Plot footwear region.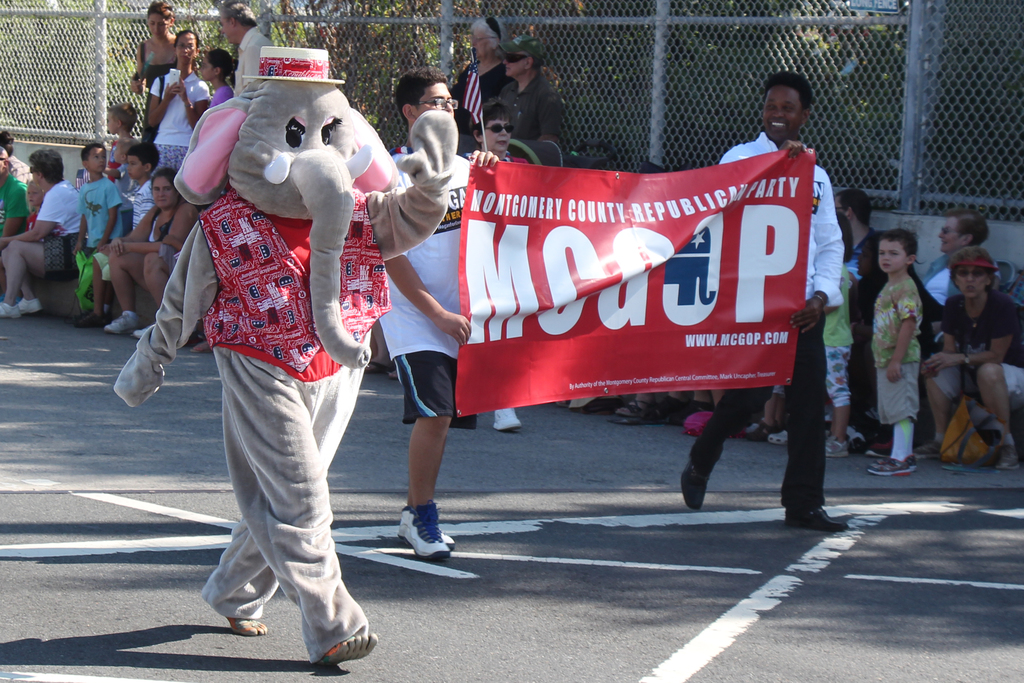
Plotted at (916, 438, 941, 458).
